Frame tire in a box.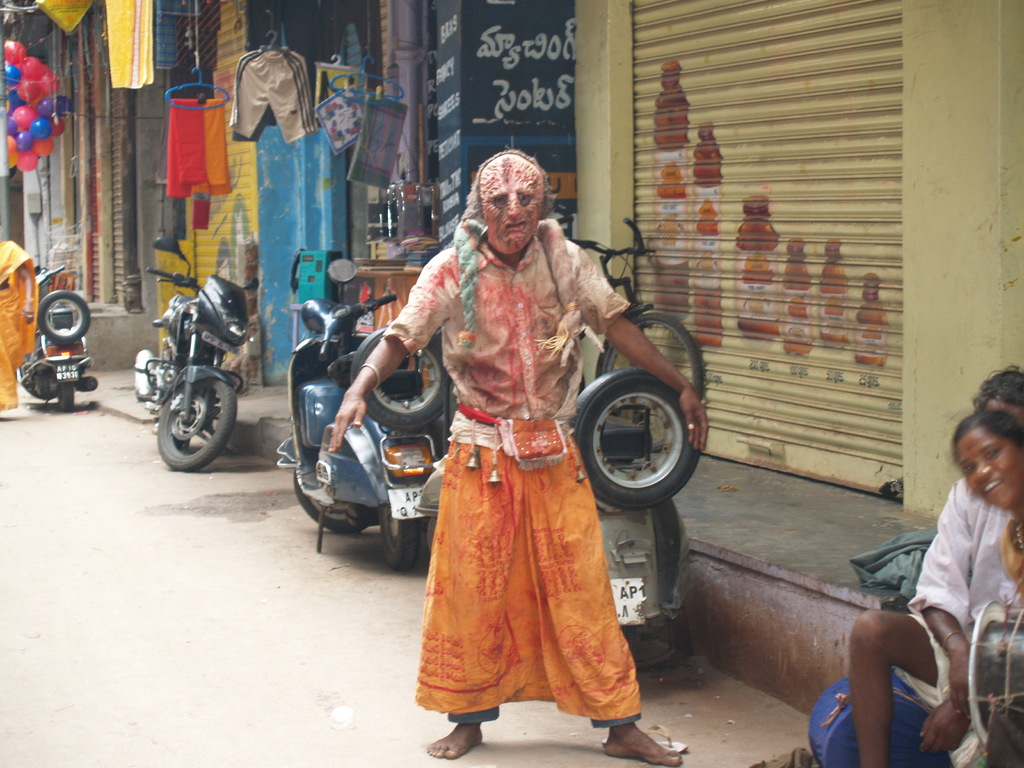
select_region(291, 468, 367, 532).
